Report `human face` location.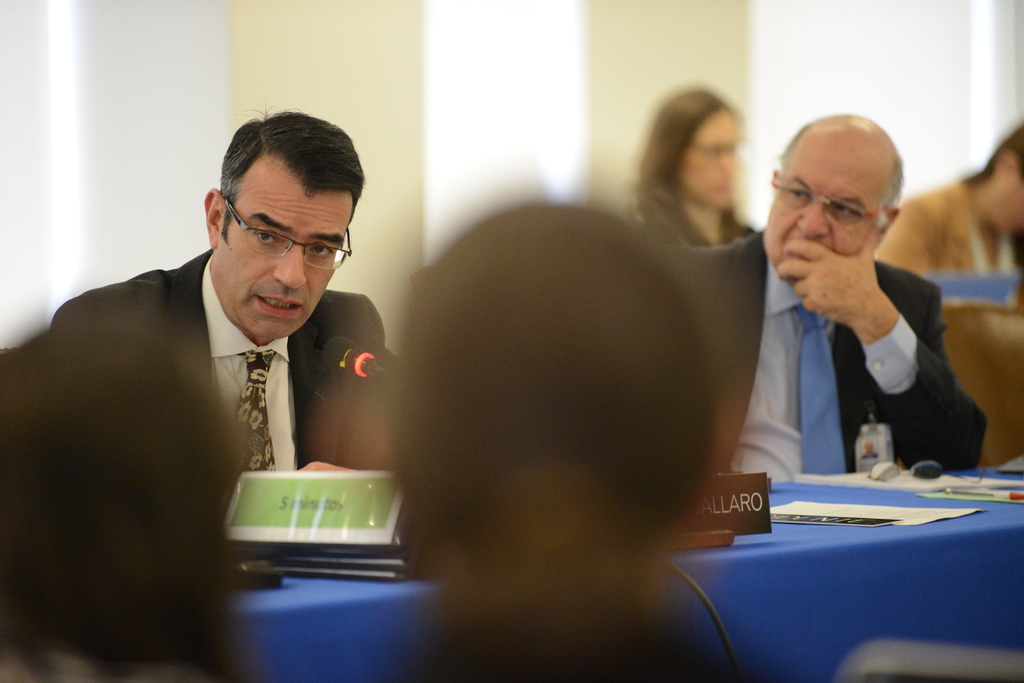
Report: <bbox>205, 146, 351, 339</bbox>.
